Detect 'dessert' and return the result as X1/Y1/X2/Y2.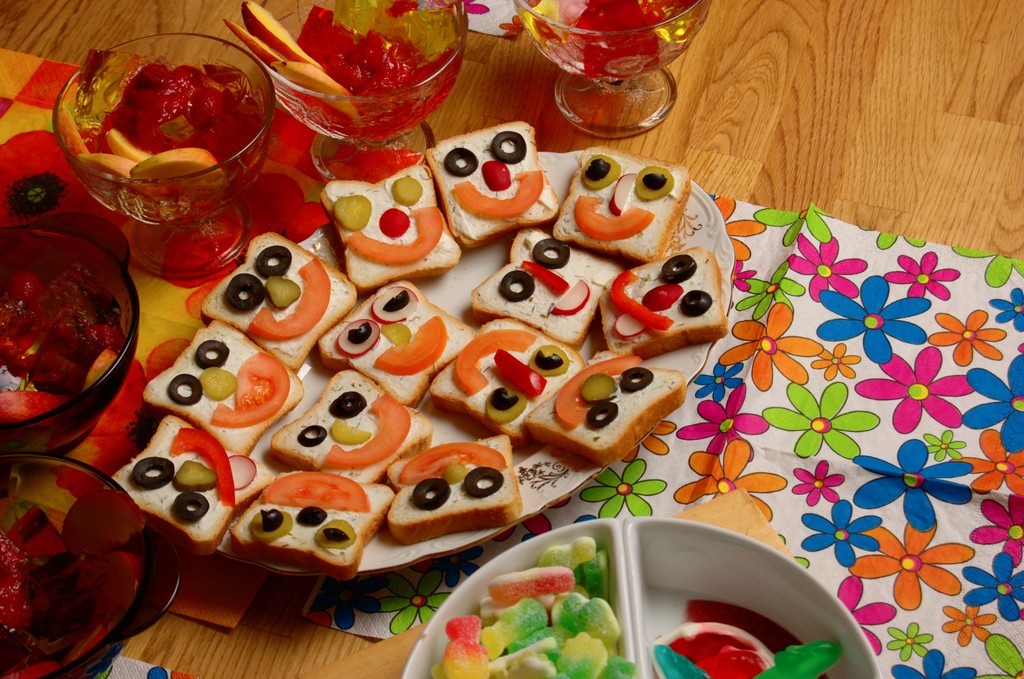
228/0/455/133.
